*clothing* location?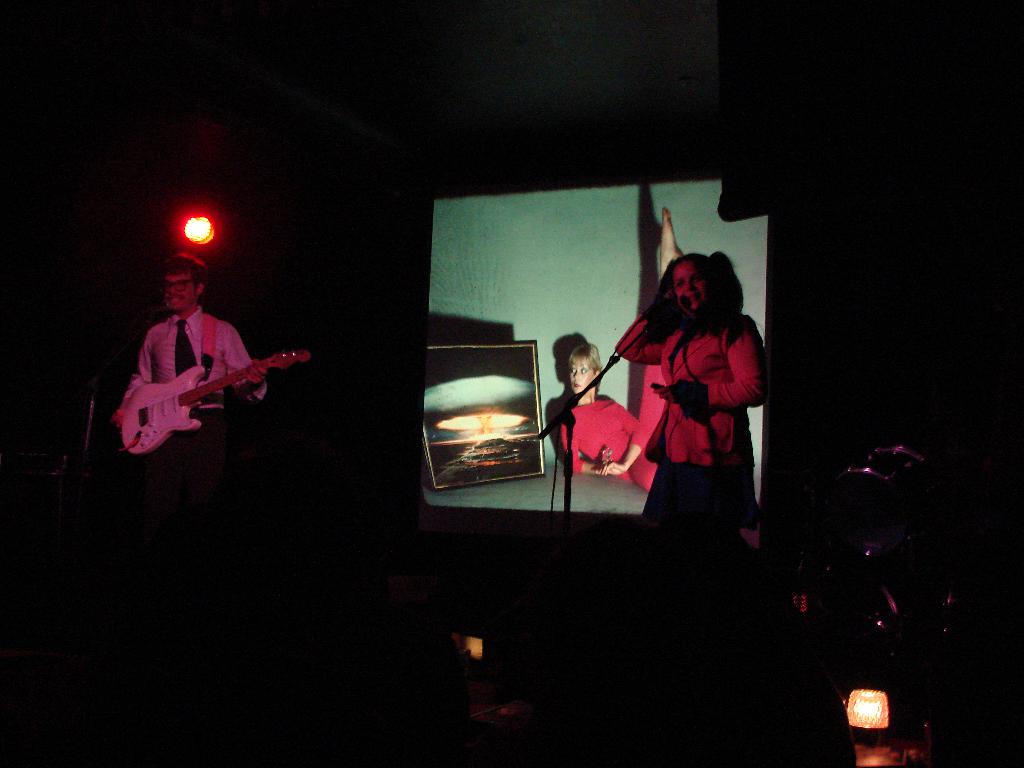
[x1=124, y1=303, x2=266, y2=474]
